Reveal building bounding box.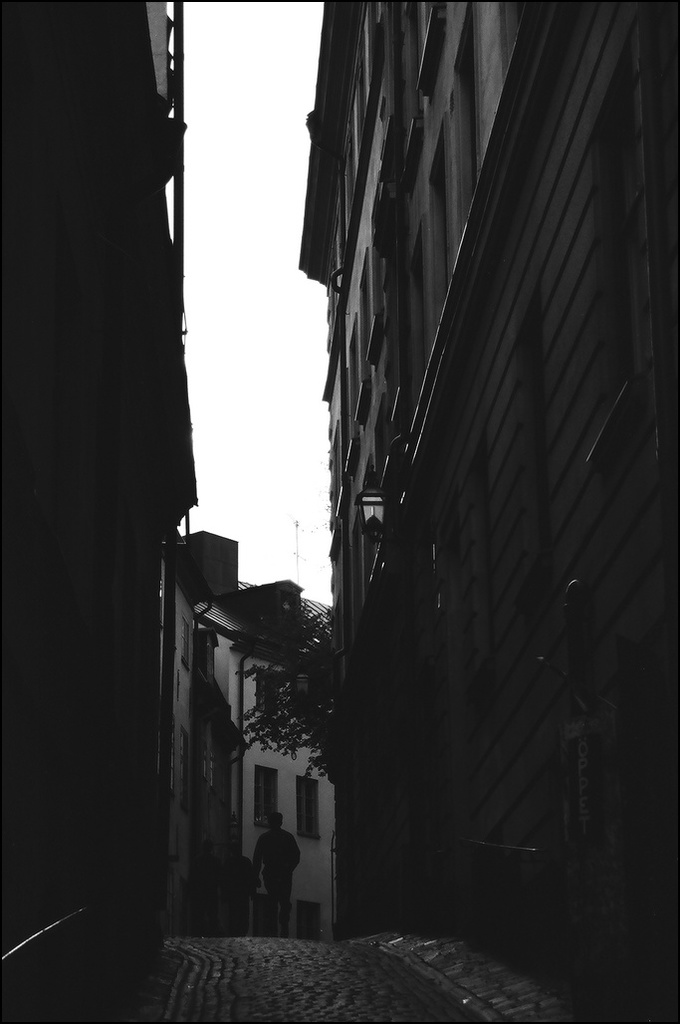
Revealed: pyautogui.locateOnScreen(295, 0, 679, 1023).
